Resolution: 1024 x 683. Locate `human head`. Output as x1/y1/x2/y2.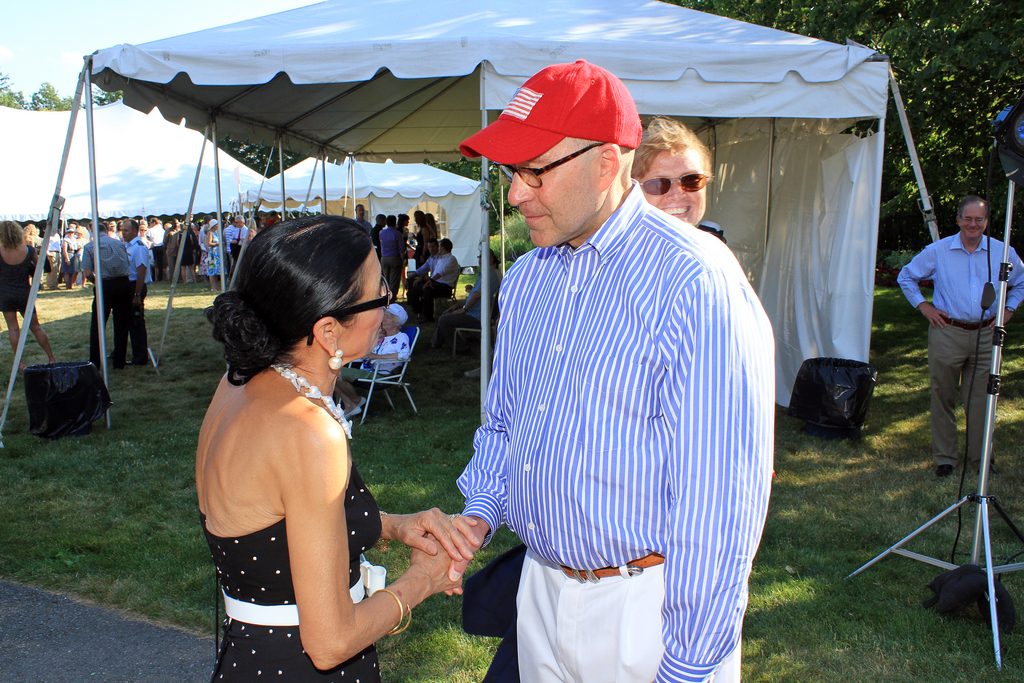
954/194/990/241.
